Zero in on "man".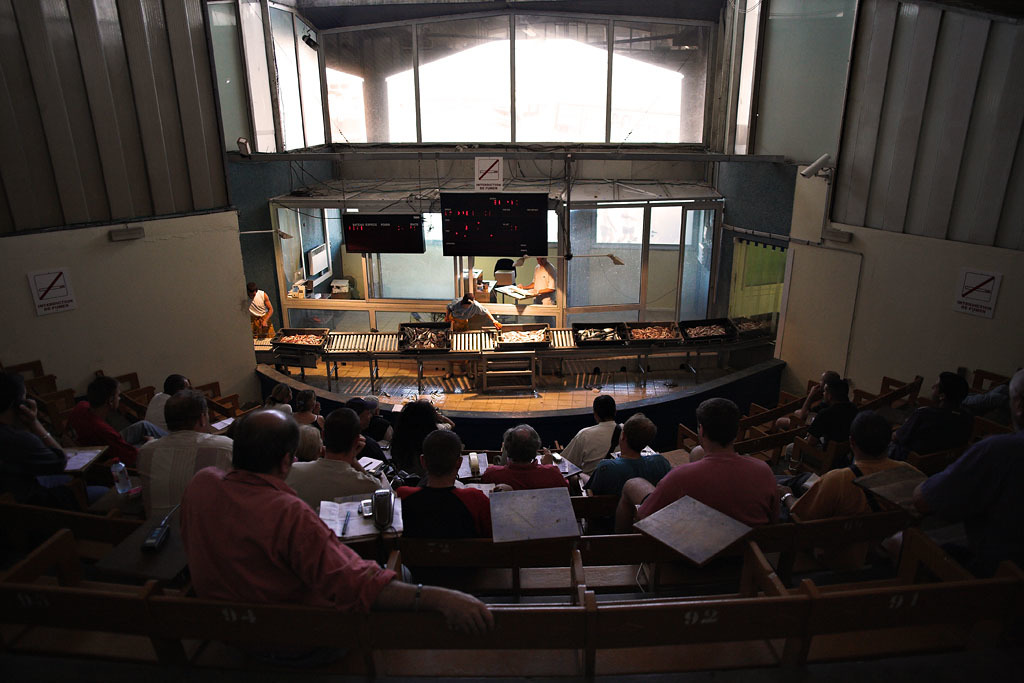
Zeroed in: (789, 411, 920, 524).
